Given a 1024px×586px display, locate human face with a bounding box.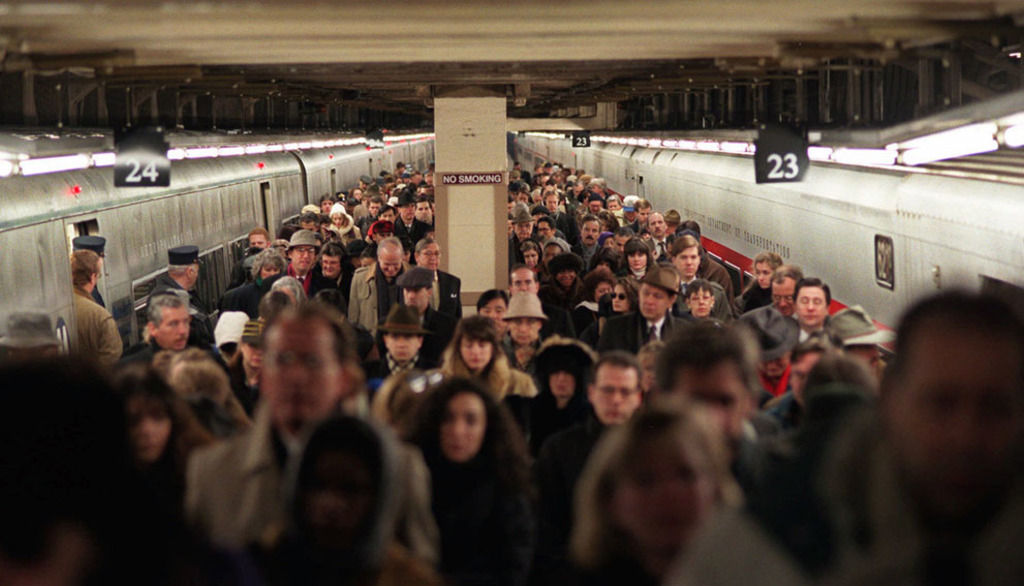
Located: <region>591, 201, 601, 213</region>.
